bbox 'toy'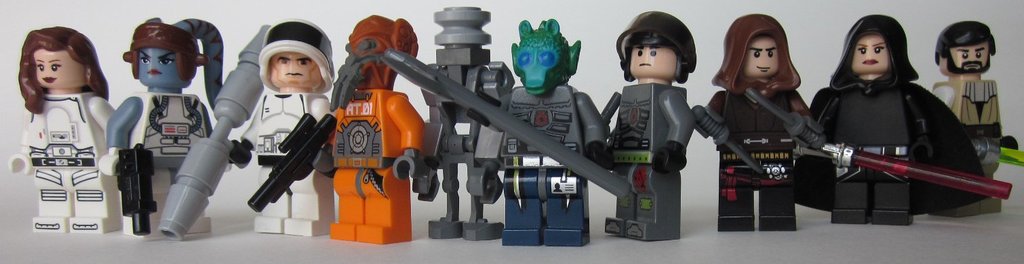
<region>917, 25, 1022, 185</region>
